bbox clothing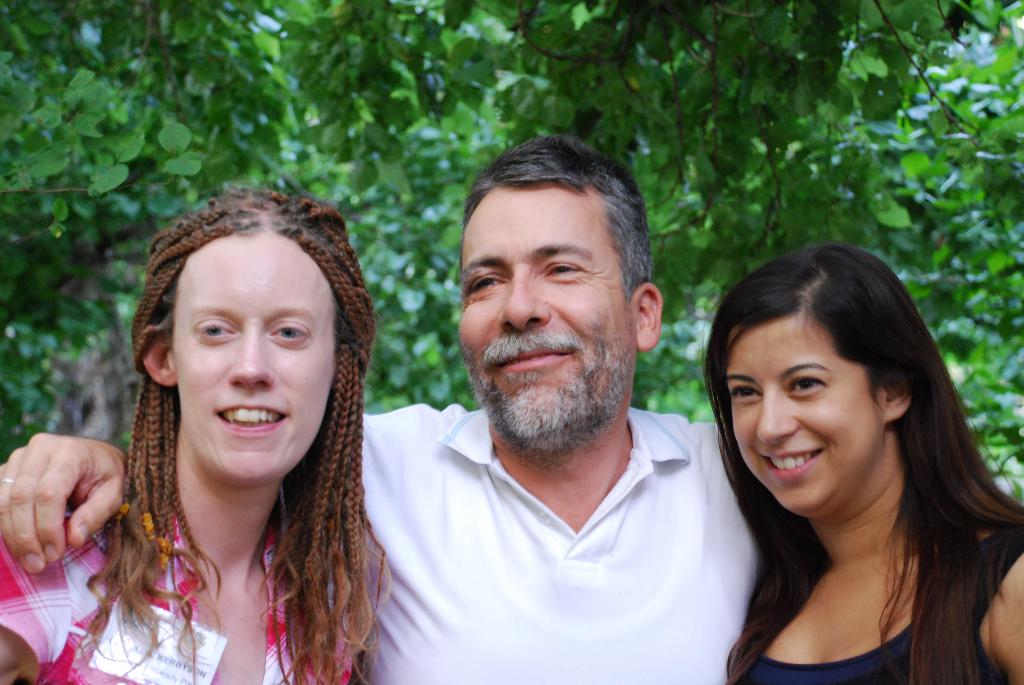
BBox(6, 467, 368, 684)
